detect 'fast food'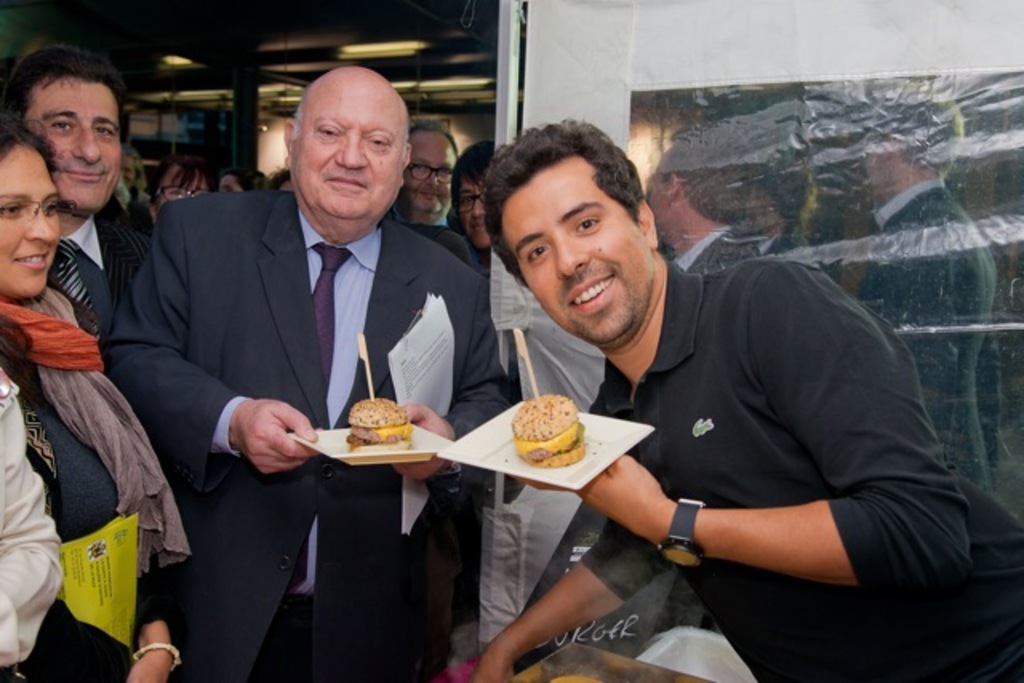
x1=509 y1=384 x2=589 y2=464
